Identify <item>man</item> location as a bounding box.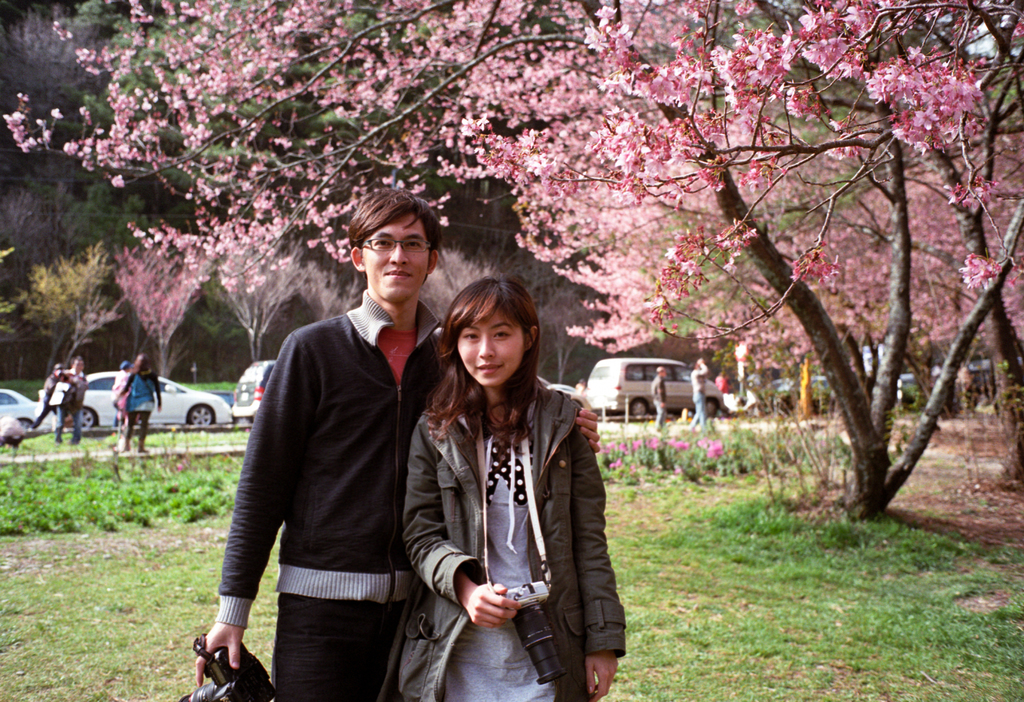
bbox=(193, 184, 598, 701).
